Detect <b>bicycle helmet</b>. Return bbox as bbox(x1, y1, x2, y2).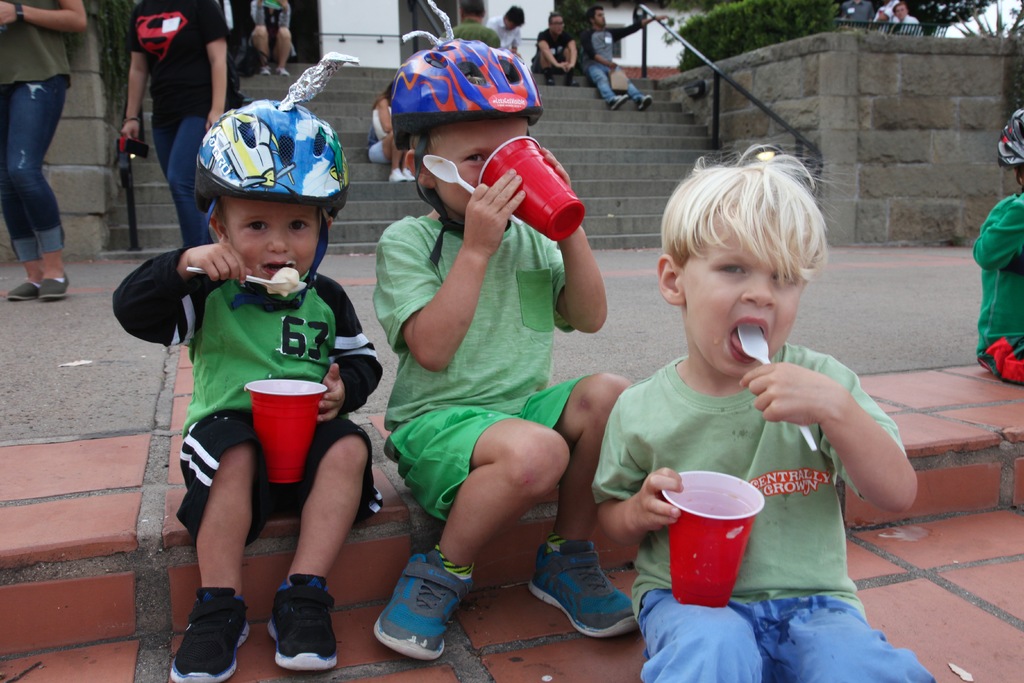
bbox(401, 40, 546, 125).
